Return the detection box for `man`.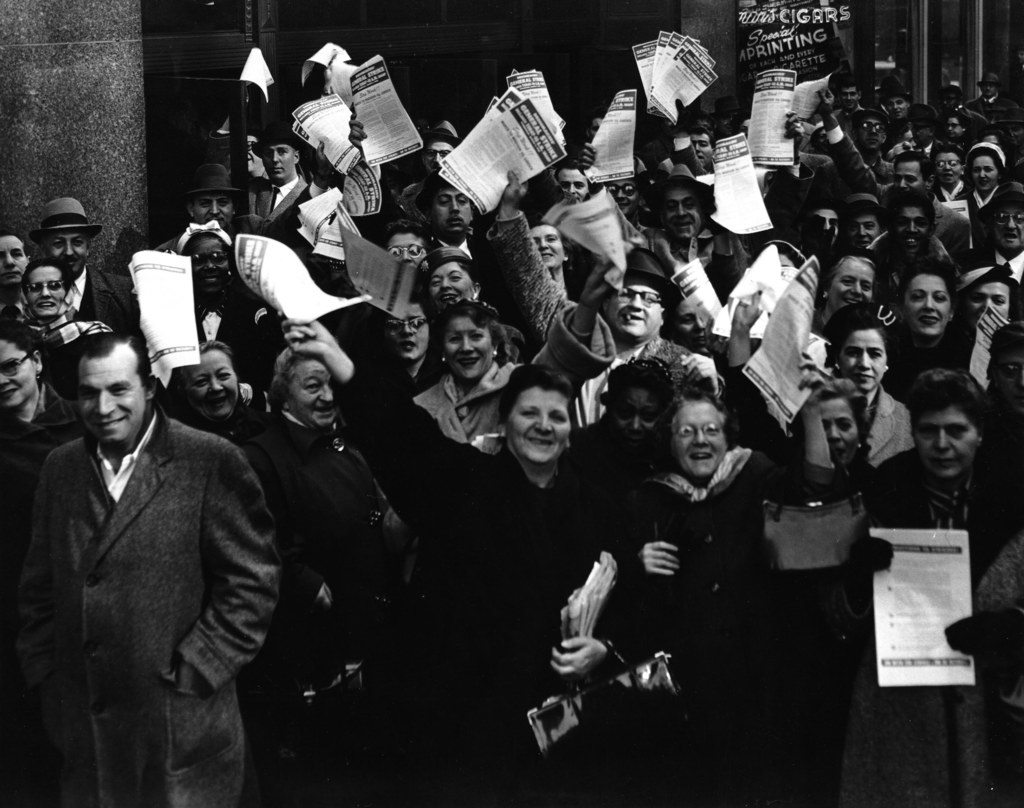
[x1=417, y1=246, x2=529, y2=370].
